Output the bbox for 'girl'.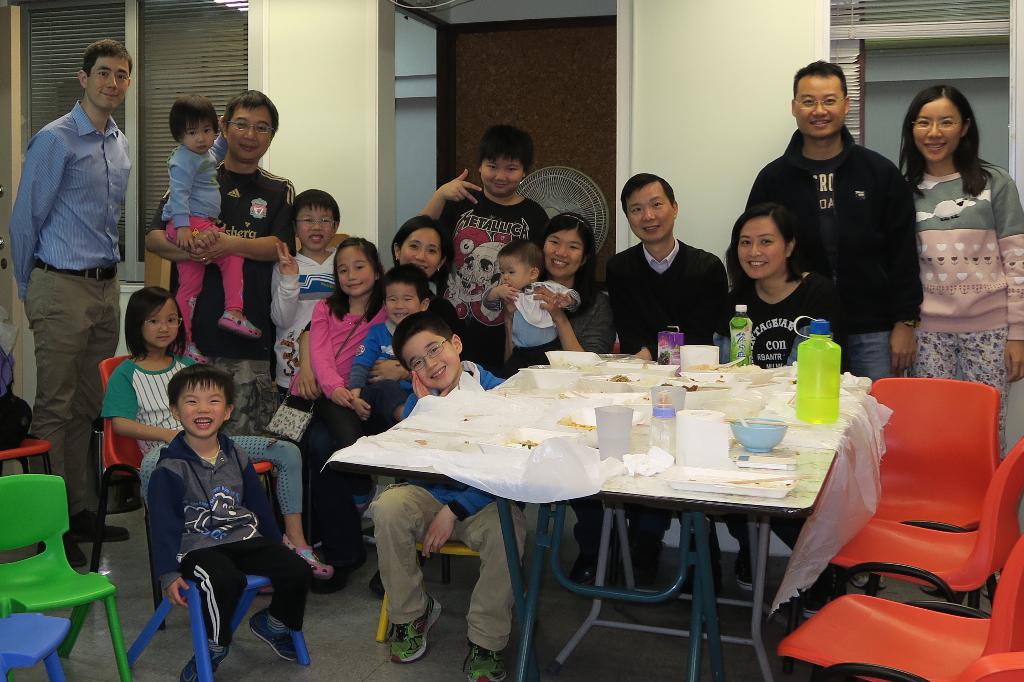
(x1=269, y1=239, x2=388, y2=587).
